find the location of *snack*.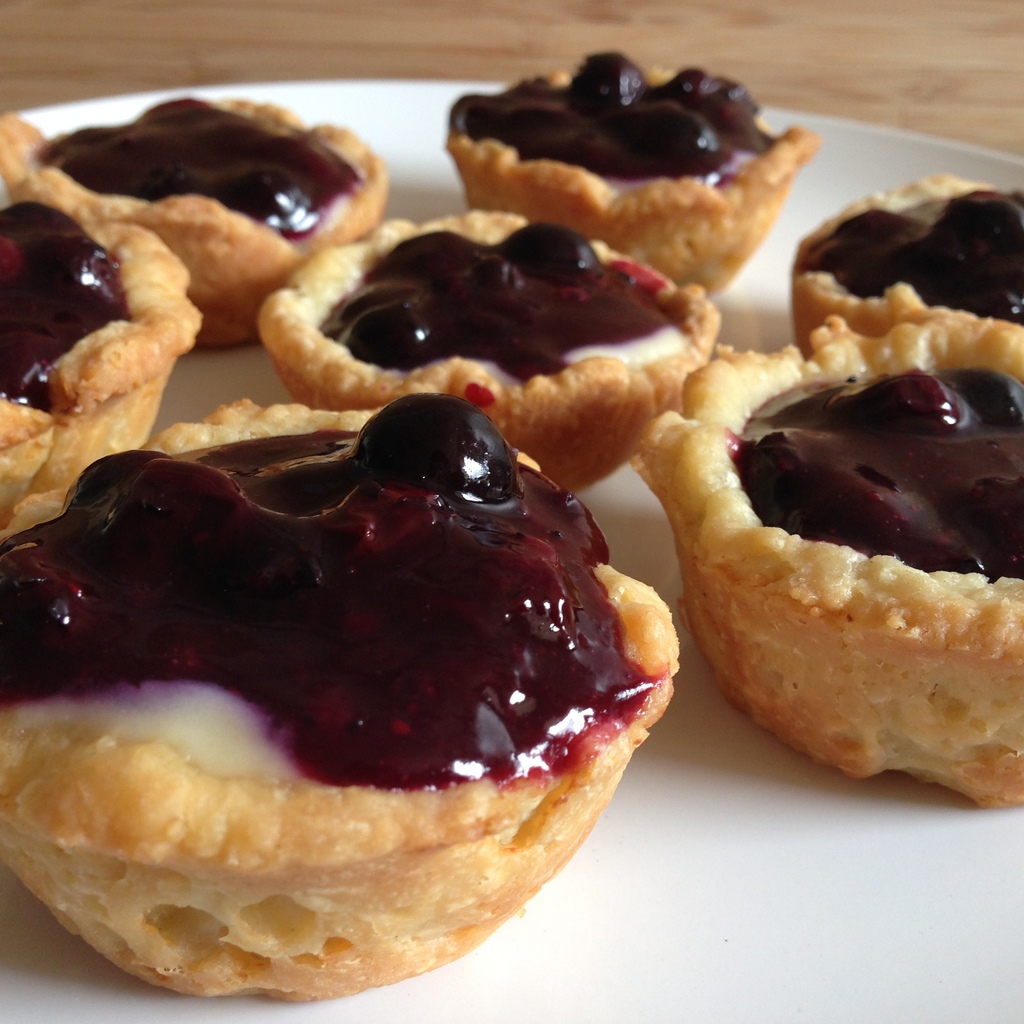
Location: <region>634, 326, 1023, 808</region>.
